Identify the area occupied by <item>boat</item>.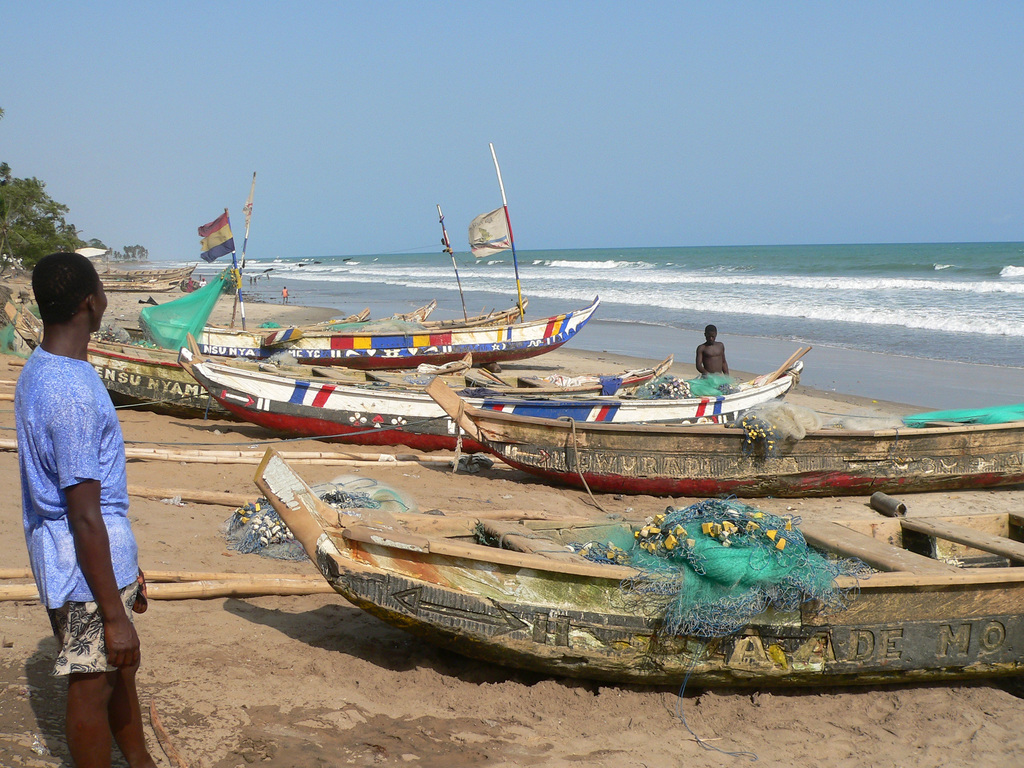
Area: (x1=175, y1=326, x2=842, y2=452).
